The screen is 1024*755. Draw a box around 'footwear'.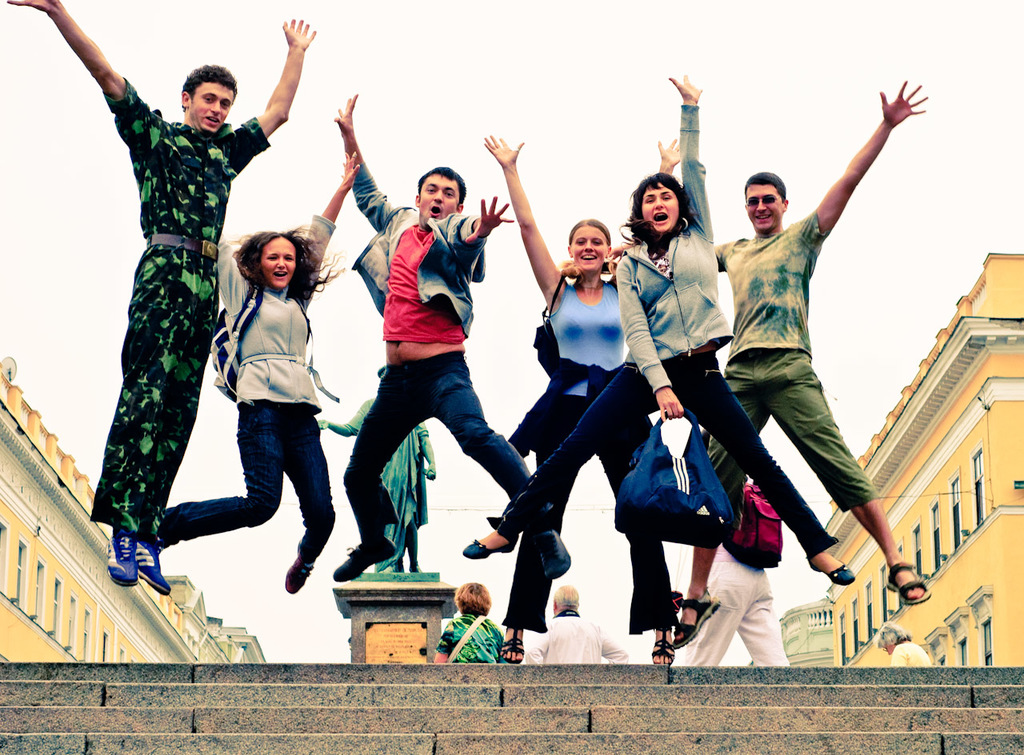
region(462, 536, 517, 558).
